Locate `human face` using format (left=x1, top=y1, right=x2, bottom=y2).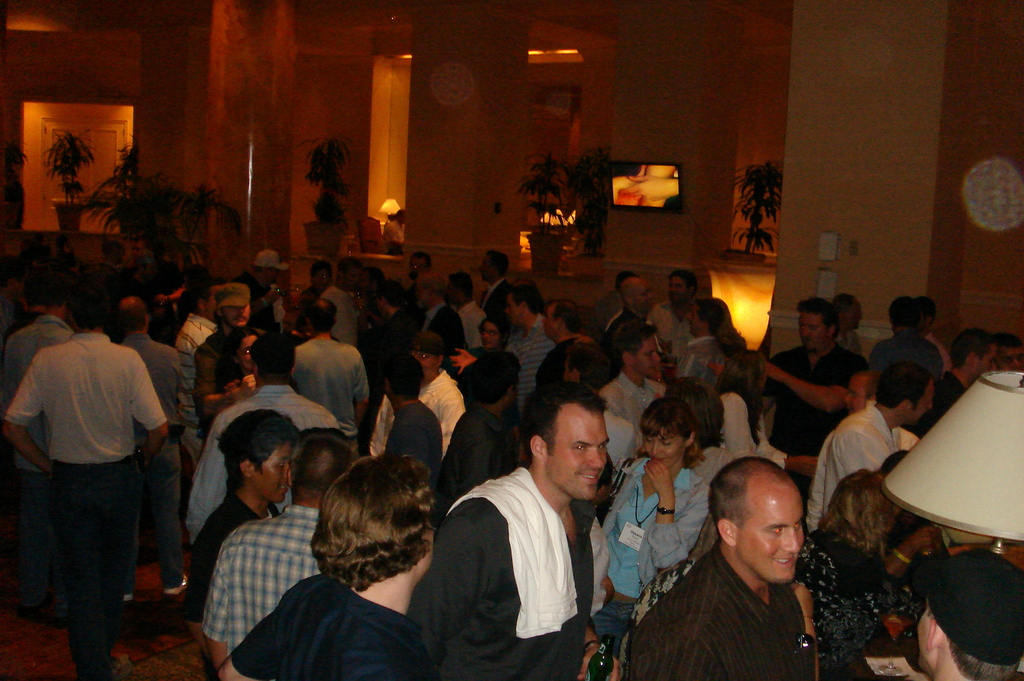
(left=223, top=301, right=252, bottom=327).
